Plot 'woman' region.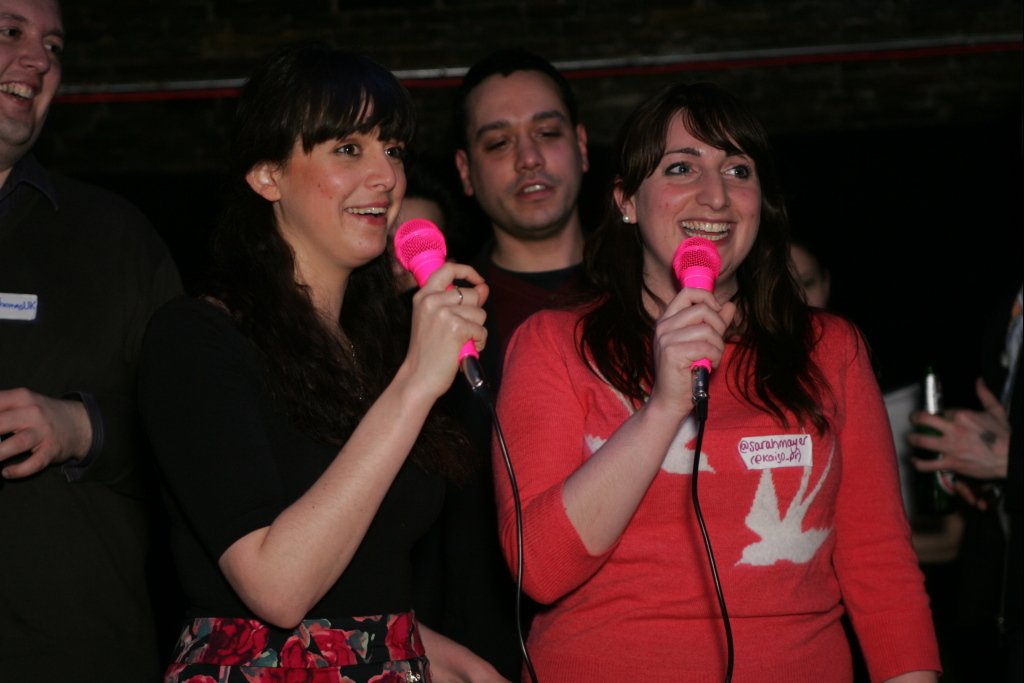
Plotted at [792, 236, 843, 314].
